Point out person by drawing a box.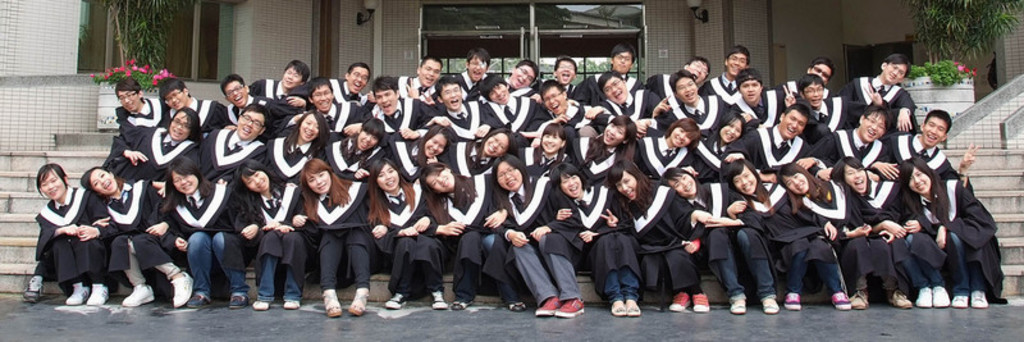
l=291, t=158, r=369, b=315.
